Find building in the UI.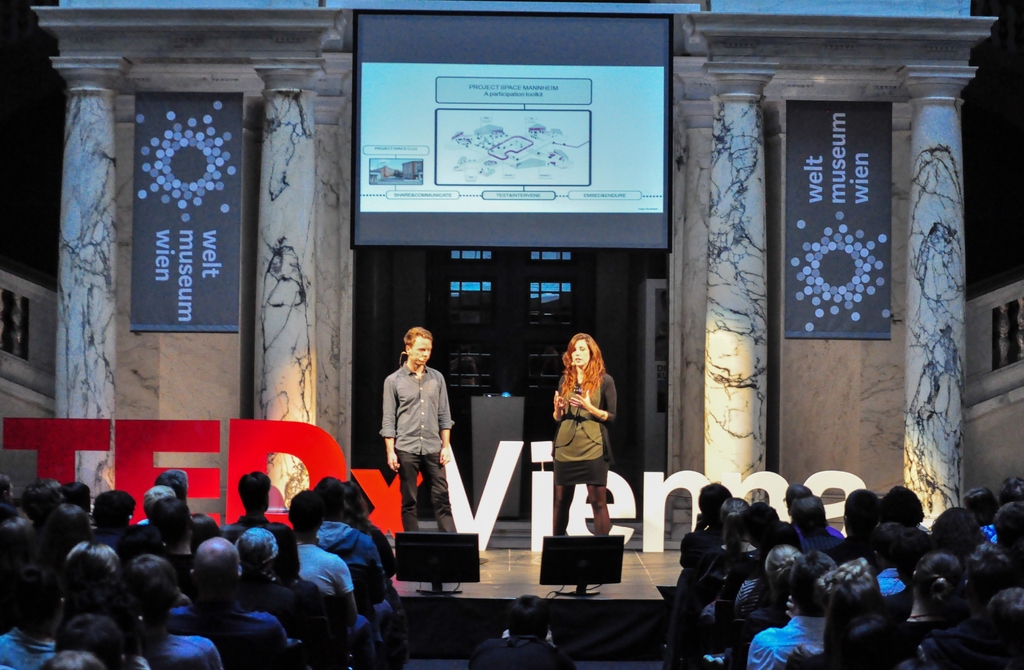
UI element at 32,0,1000,552.
